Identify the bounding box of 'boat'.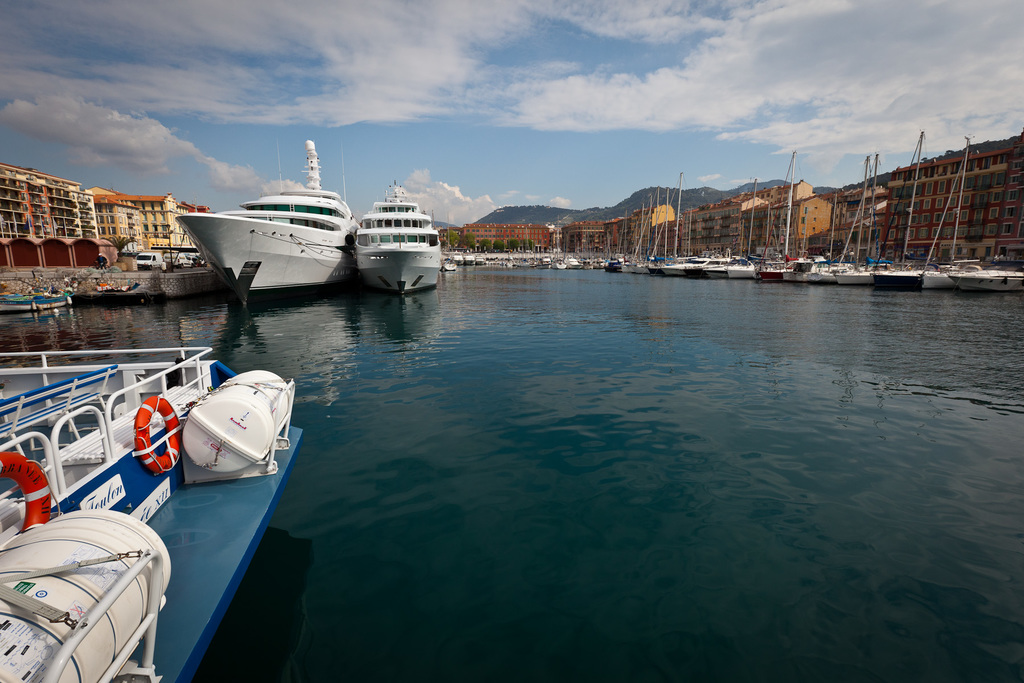
select_region(65, 278, 145, 304).
